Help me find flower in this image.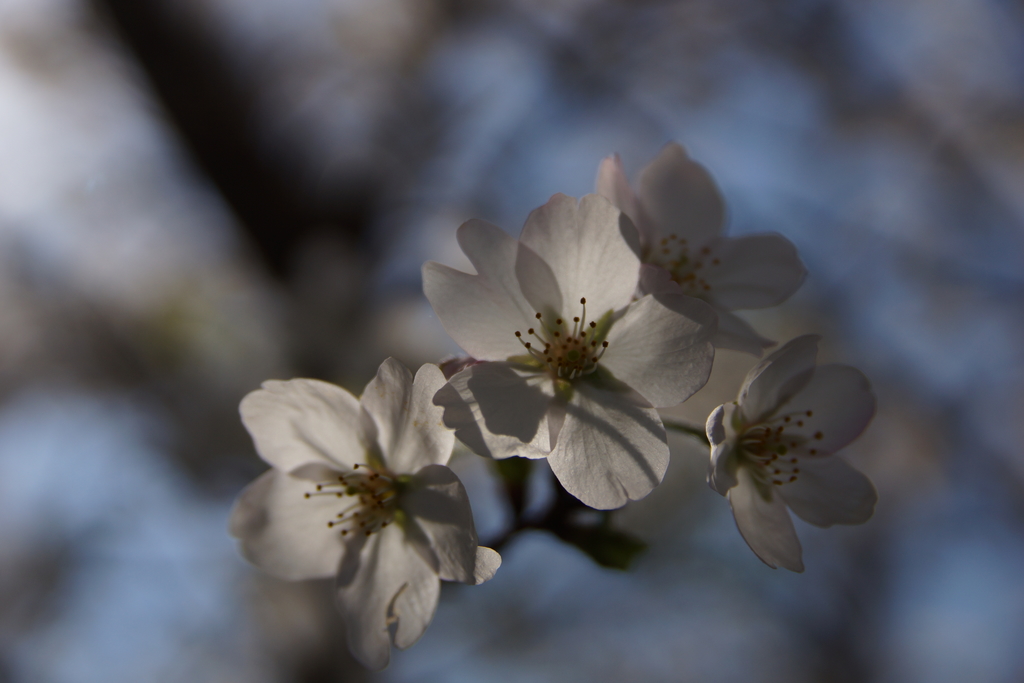
Found it: bbox(221, 356, 499, 680).
